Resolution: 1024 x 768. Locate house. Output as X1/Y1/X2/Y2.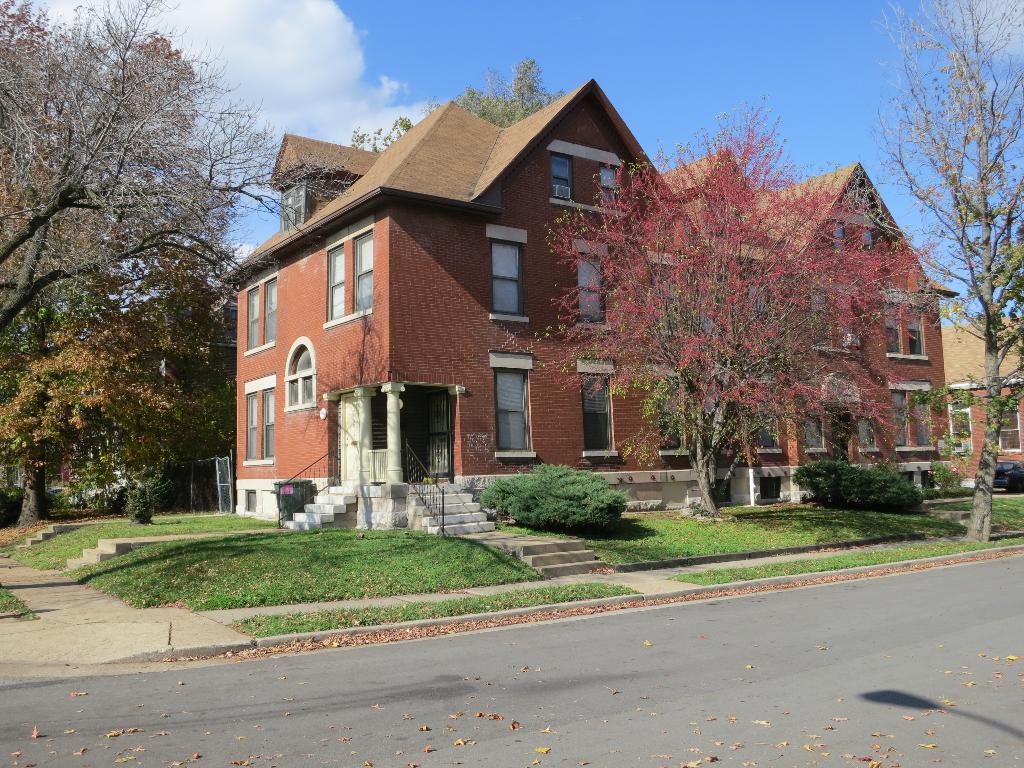
224/76/723/475.
